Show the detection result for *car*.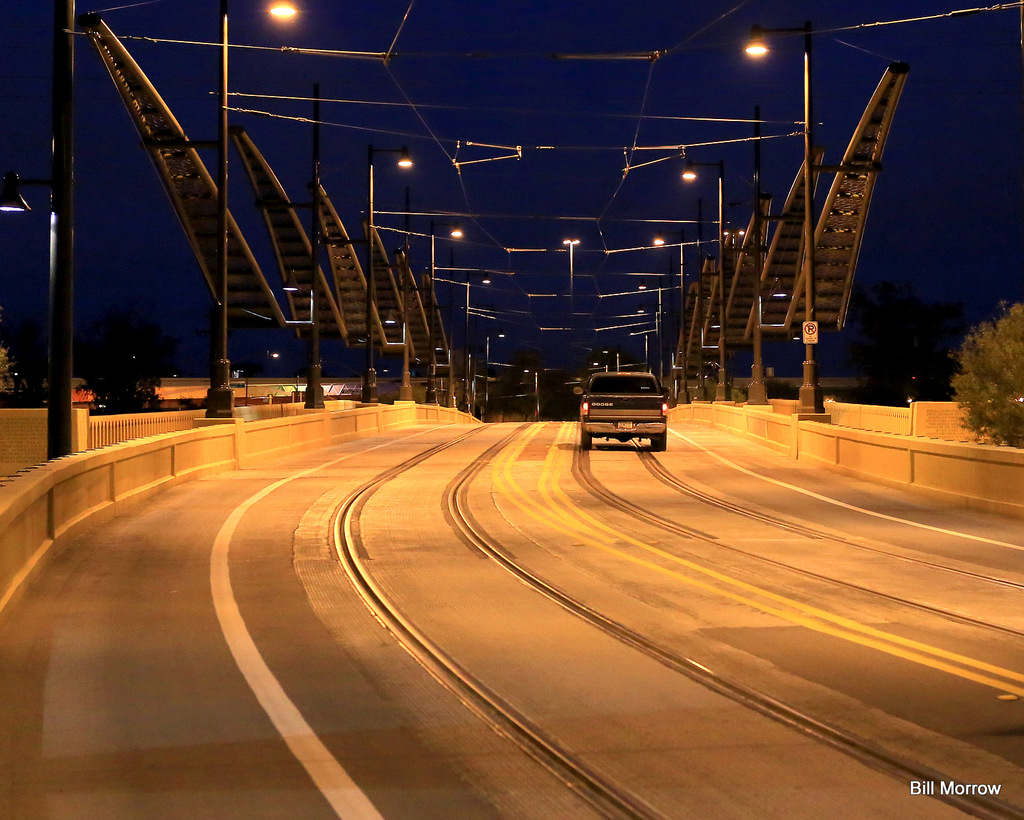
[x1=579, y1=360, x2=678, y2=457].
